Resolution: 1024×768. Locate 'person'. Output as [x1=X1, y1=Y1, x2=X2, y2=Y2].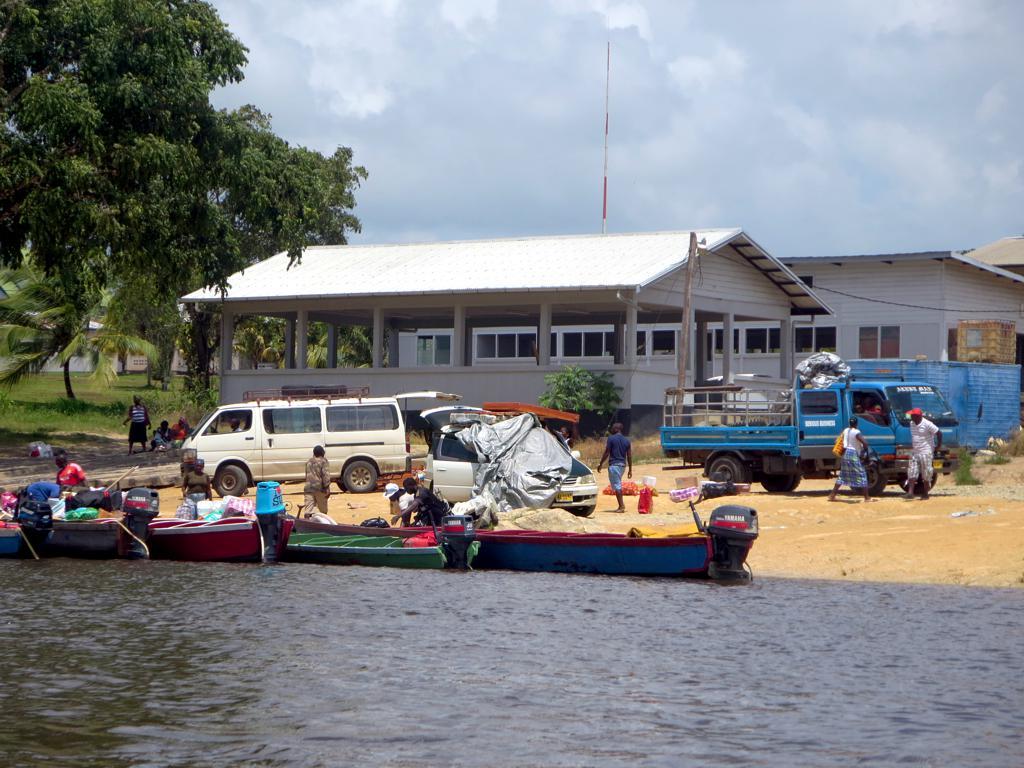
[x1=150, y1=420, x2=179, y2=447].
